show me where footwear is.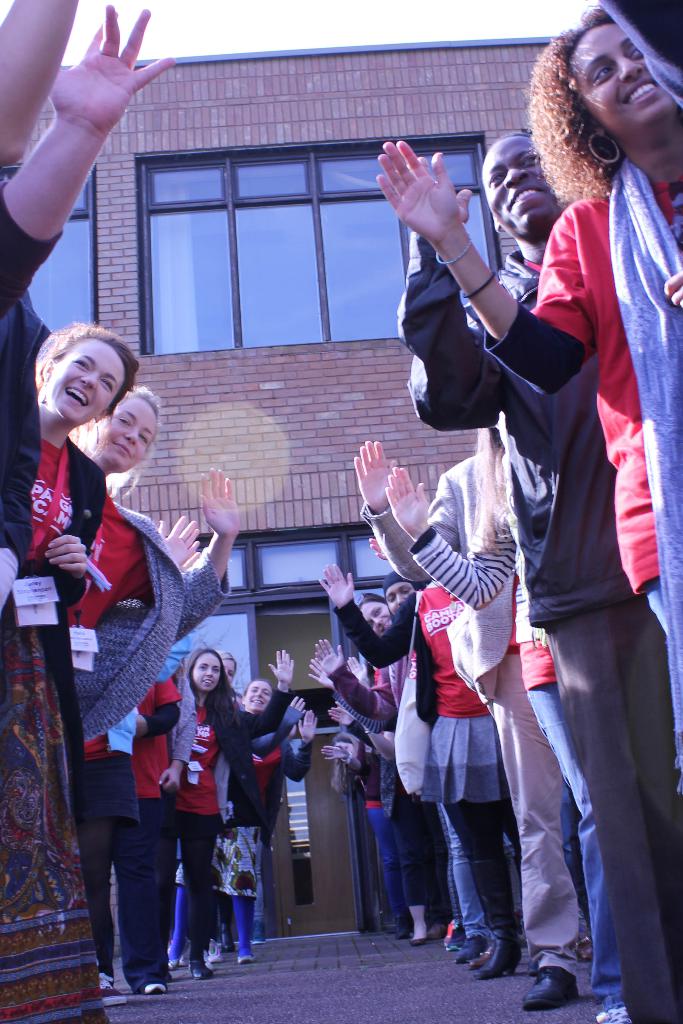
footwear is at box(452, 939, 486, 961).
